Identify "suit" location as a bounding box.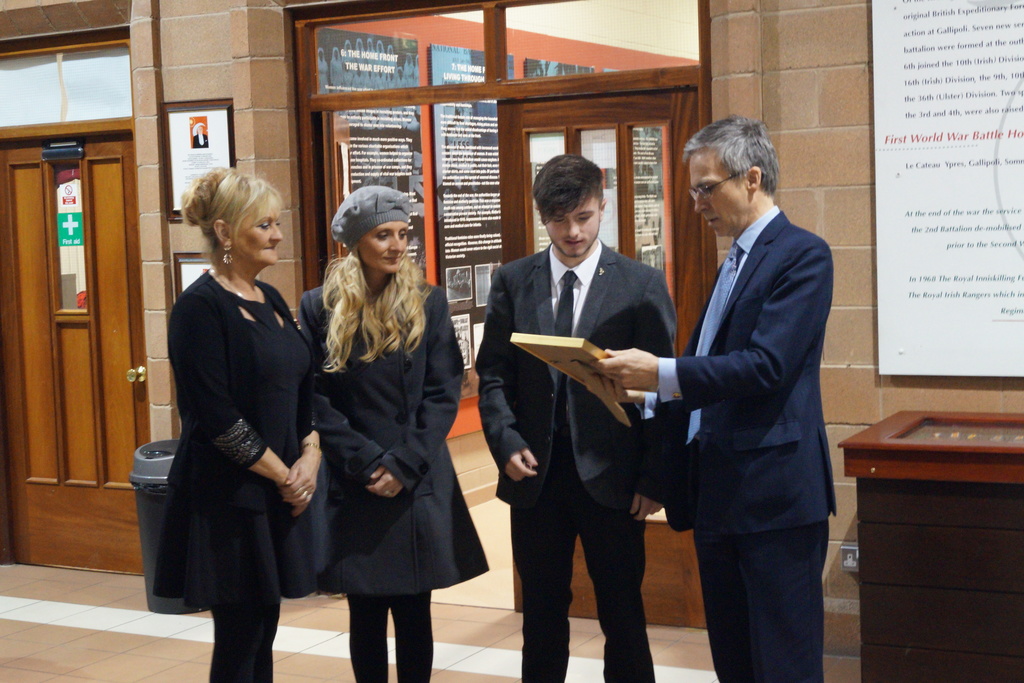
(298,283,492,595).
